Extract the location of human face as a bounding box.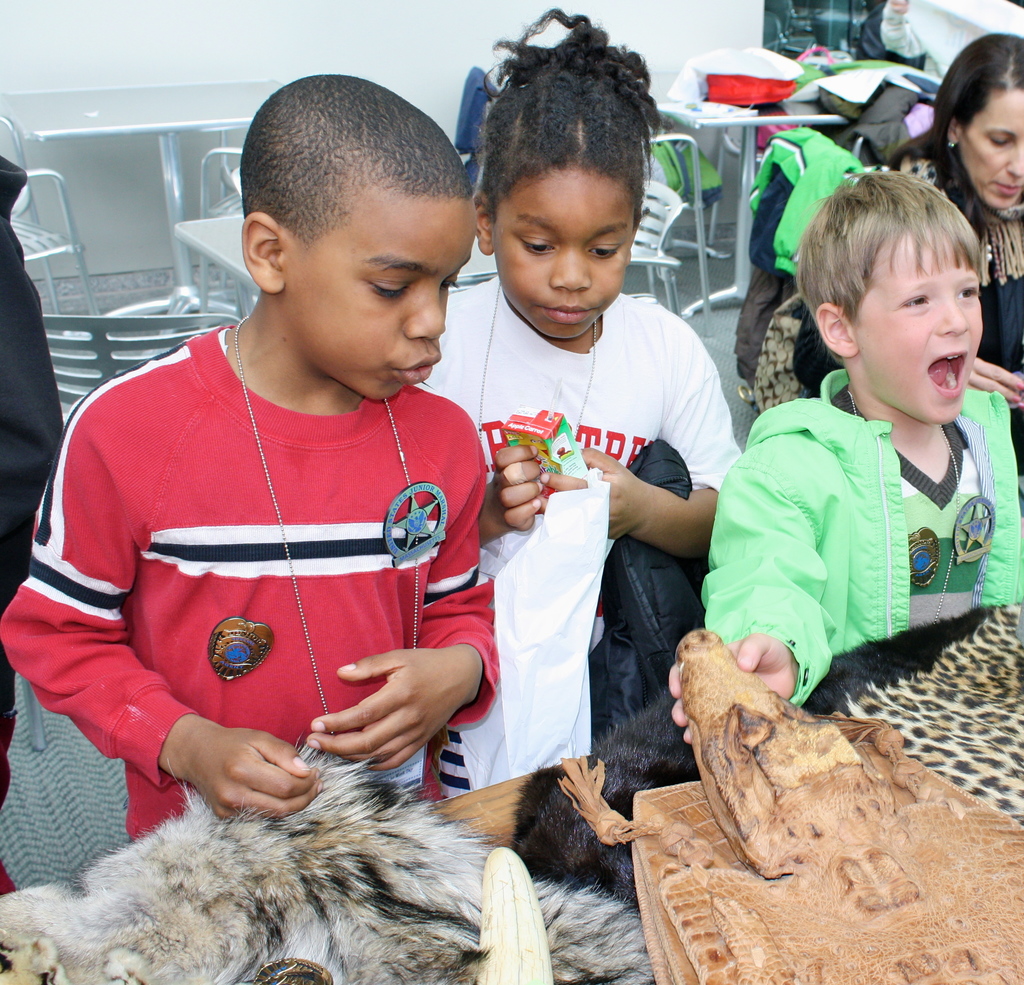
(959, 88, 1023, 209).
